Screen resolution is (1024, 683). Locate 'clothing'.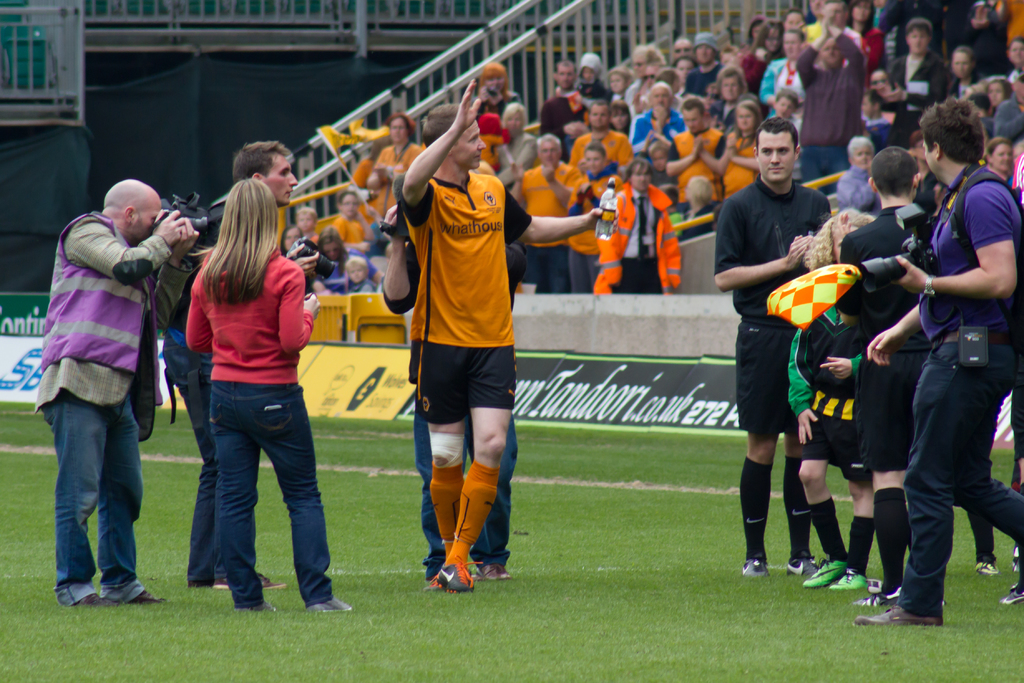
863:22:886:66.
